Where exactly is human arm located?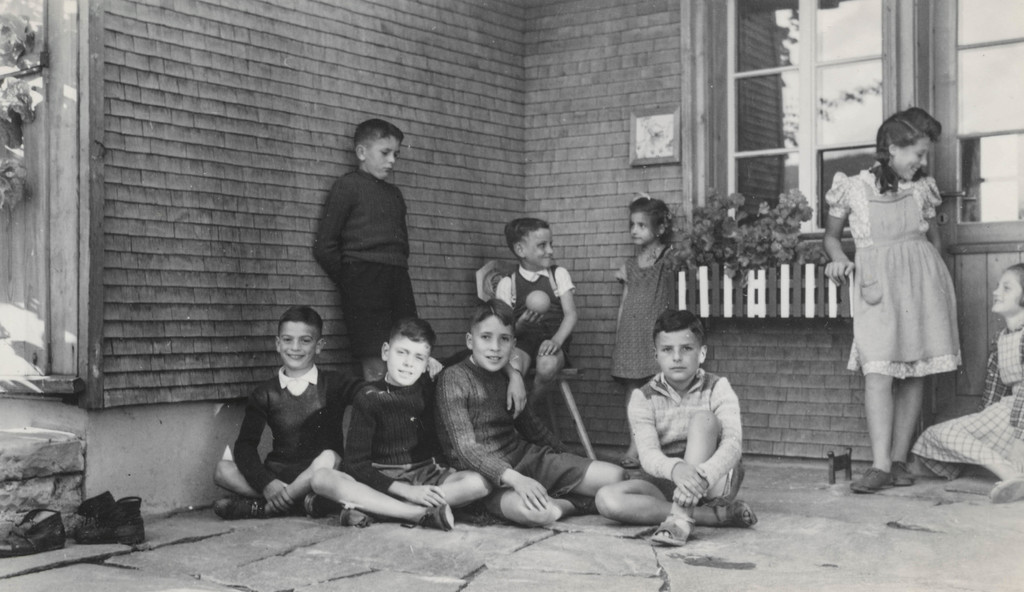
Its bounding box is bbox(331, 369, 386, 413).
